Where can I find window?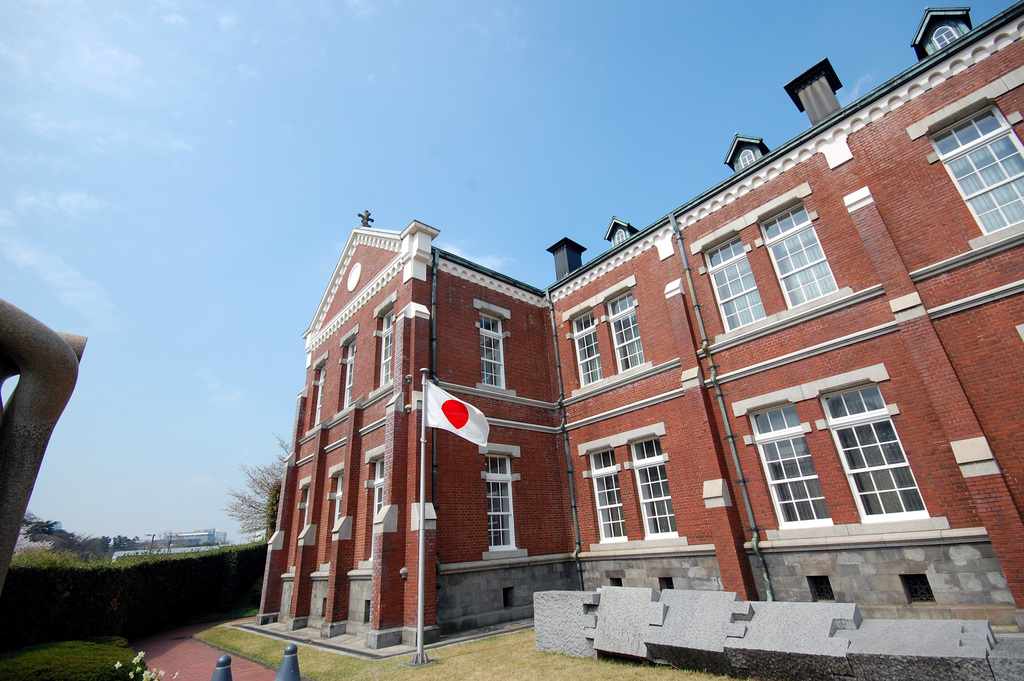
You can find it at Rect(931, 99, 1023, 250).
